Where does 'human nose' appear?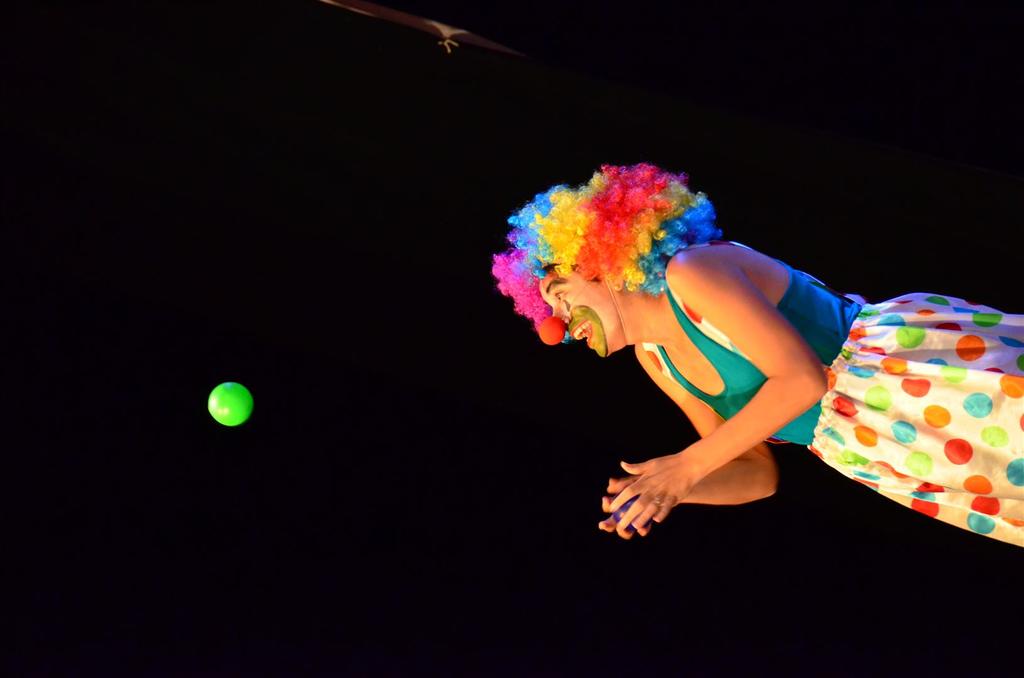
Appears at 543:304:572:323.
